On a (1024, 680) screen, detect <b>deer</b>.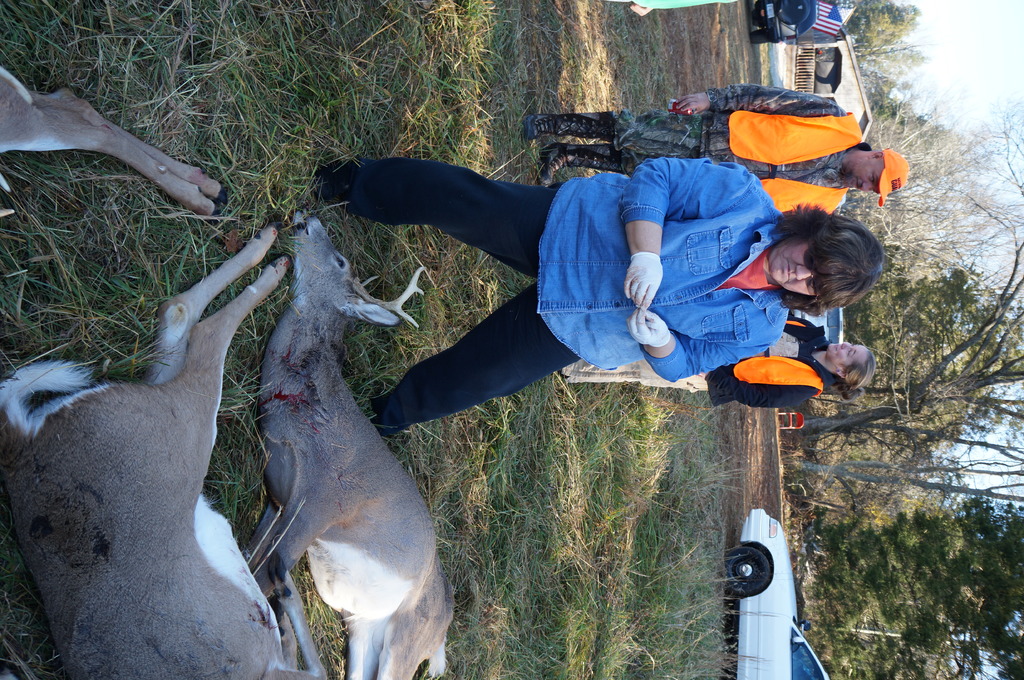
pyautogui.locateOnScreen(246, 206, 458, 679).
